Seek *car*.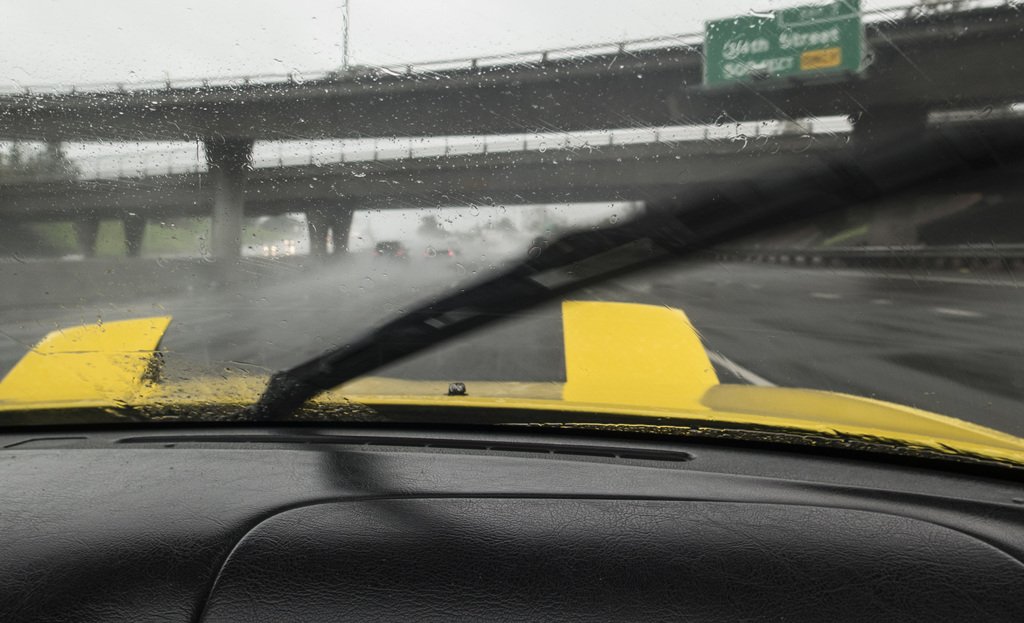
region(0, 0, 1023, 622).
